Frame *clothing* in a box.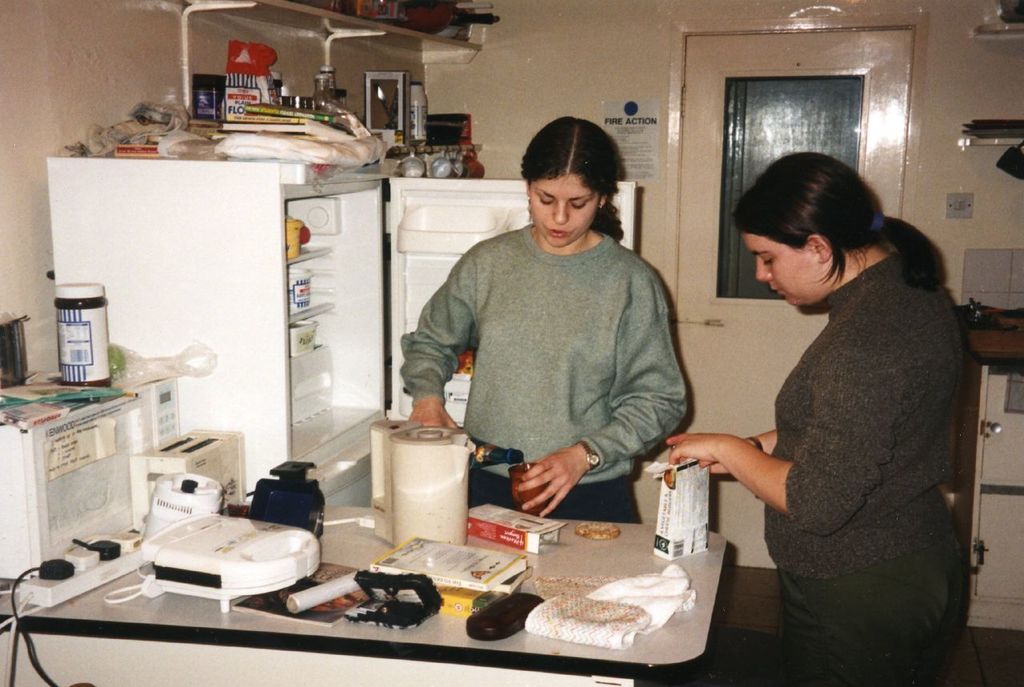
detection(761, 250, 974, 686).
